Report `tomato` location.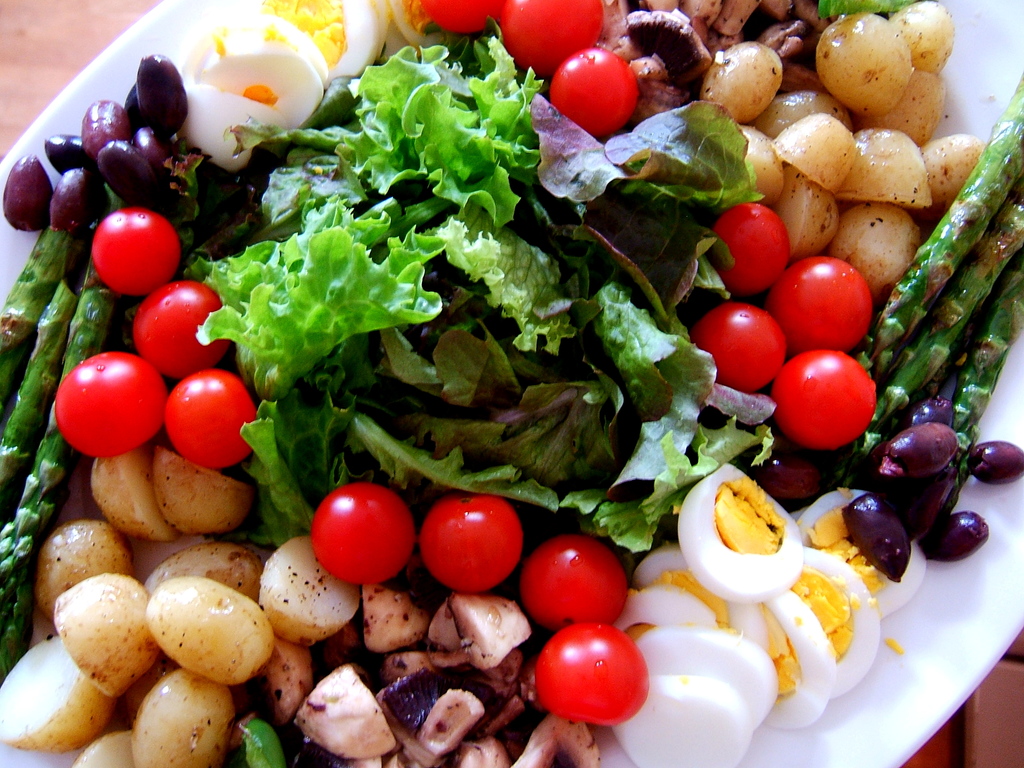
Report: <box>776,346,879,452</box>.
